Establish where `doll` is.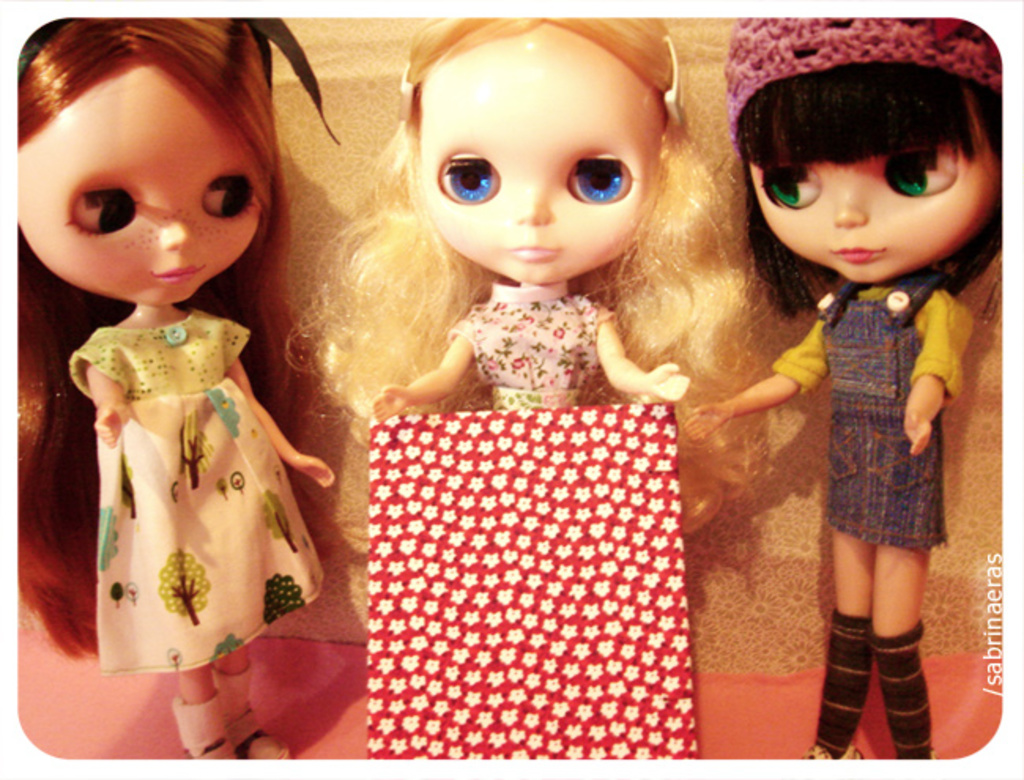
Established at l=285, t=16, r=769, b=455.
